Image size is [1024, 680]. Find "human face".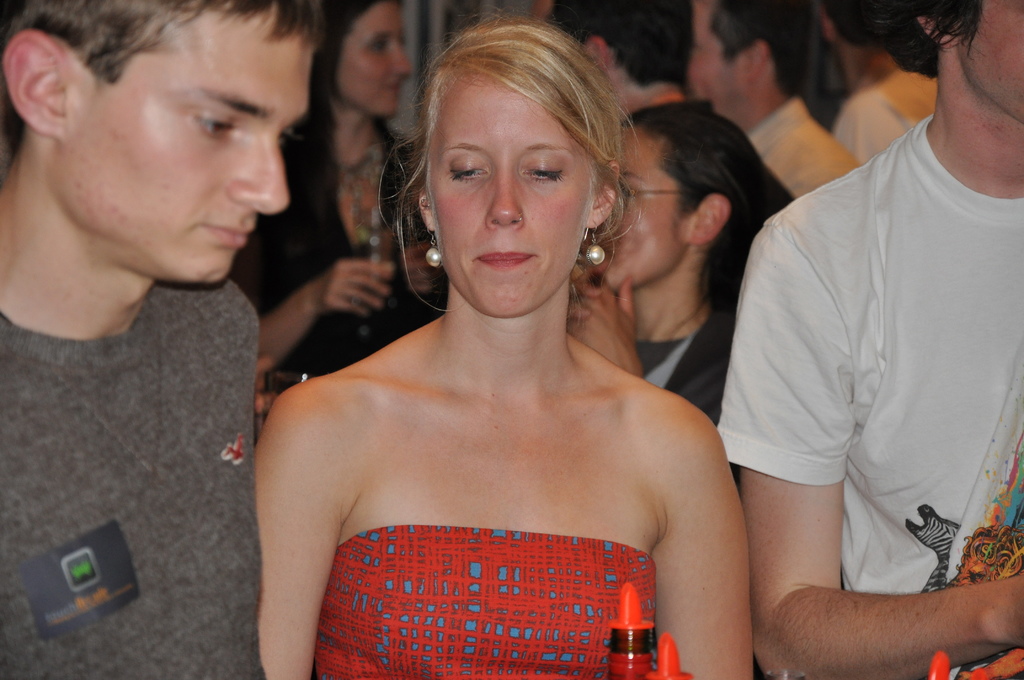
(961, 0, 1023, 119).
